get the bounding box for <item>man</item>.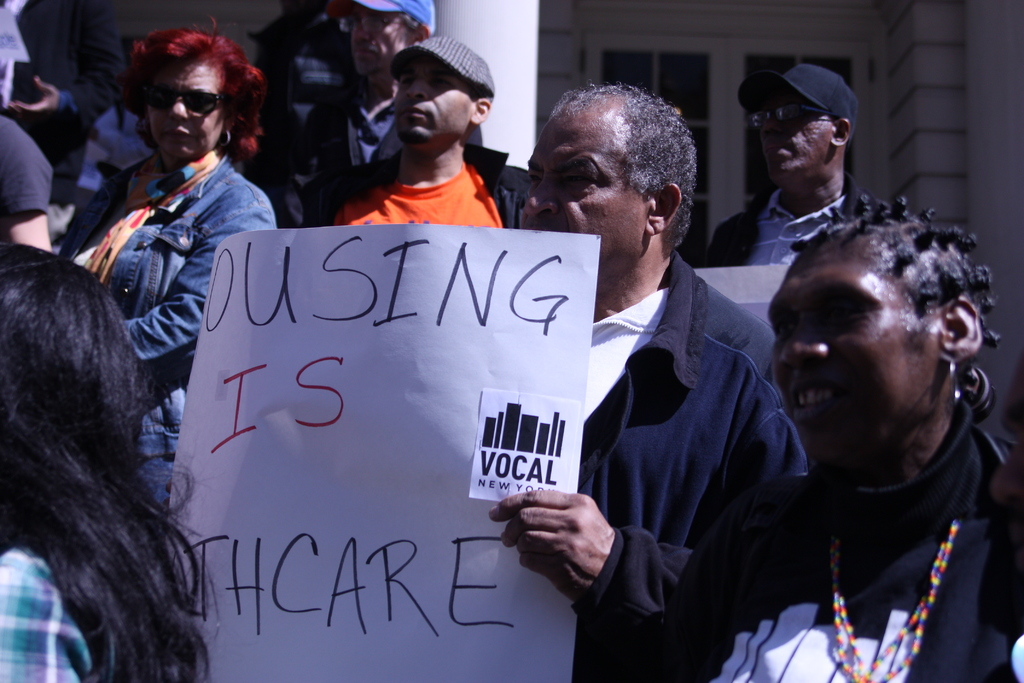
<box>484,78,808,682</box>.
